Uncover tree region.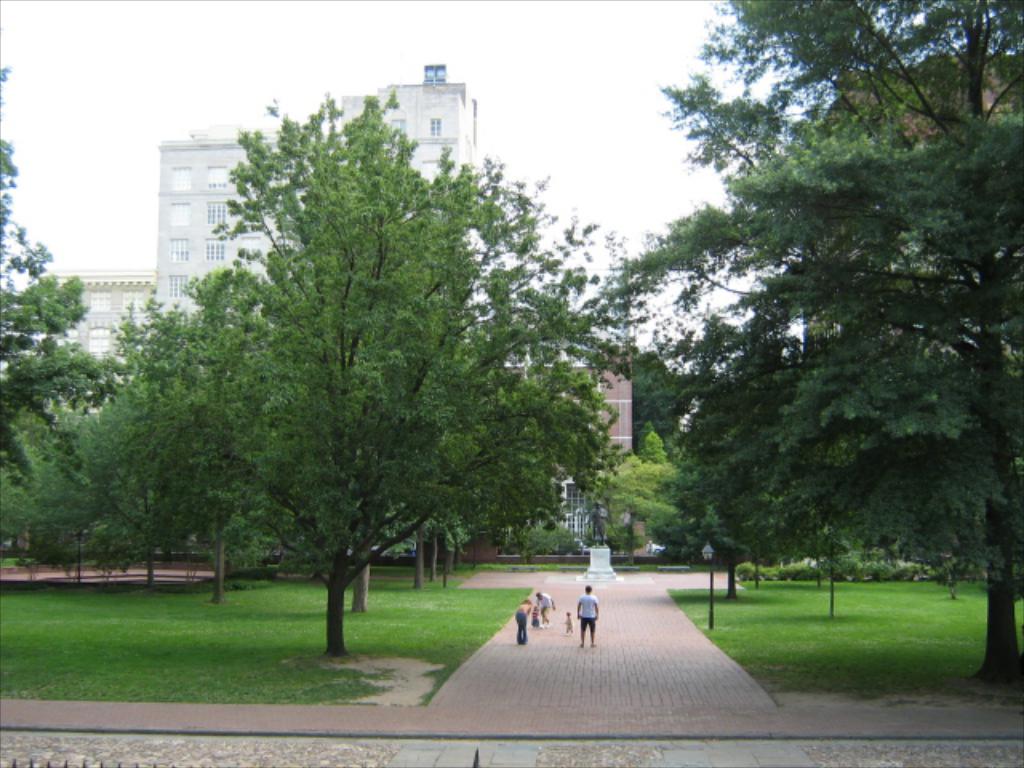
Uncovered: [616,0,1022,685].
